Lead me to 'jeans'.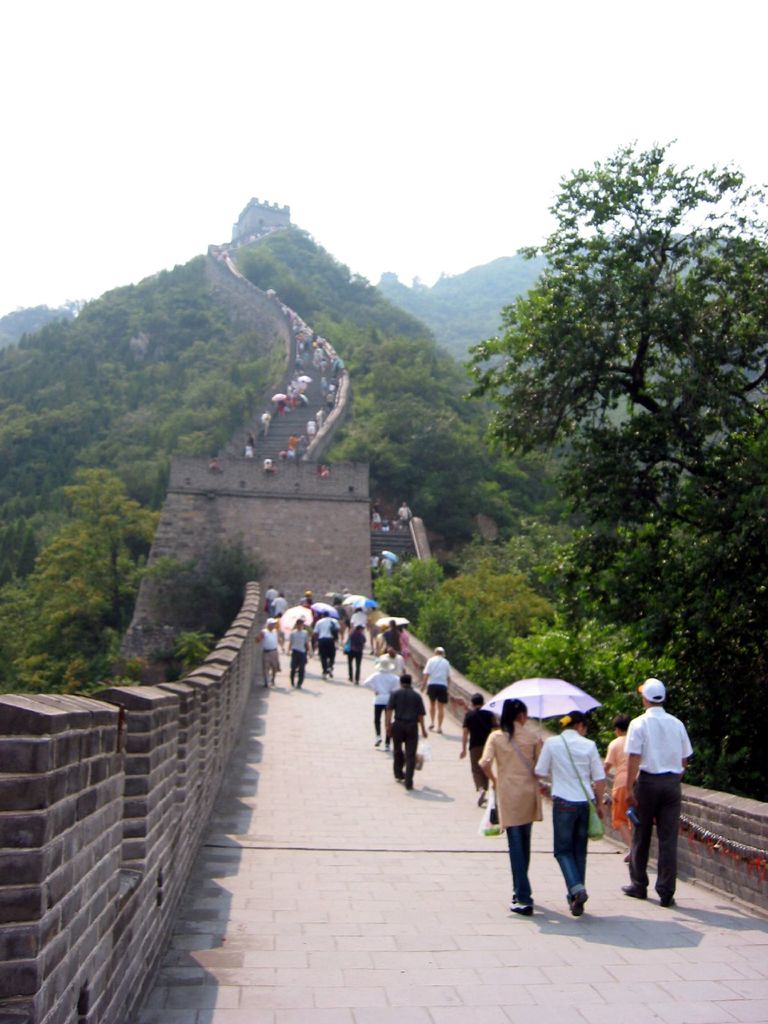
Lead to box(636, 790, 705, 898).
